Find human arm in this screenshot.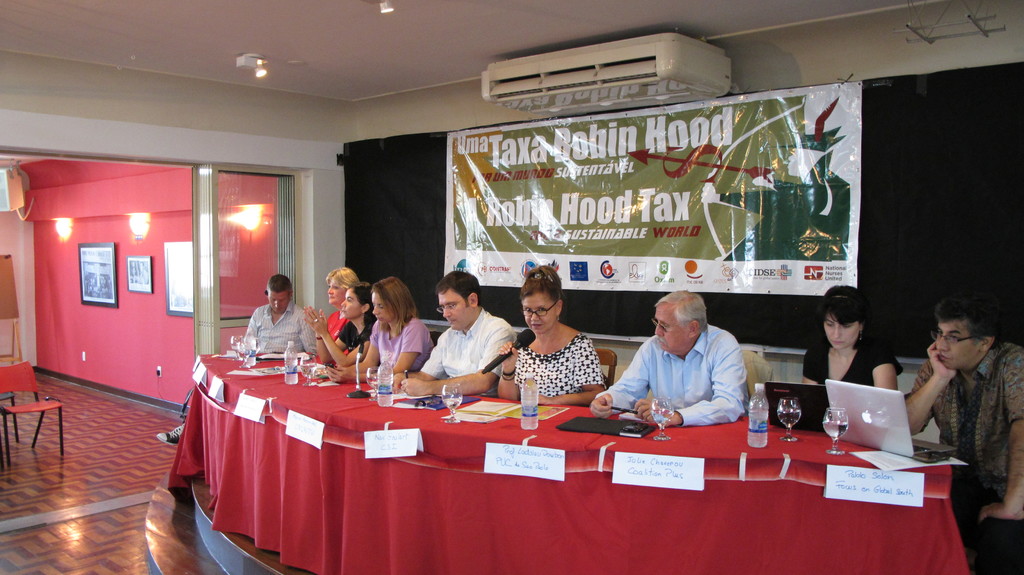
The bounding box for human arm is select_region(404, 320, 520, 393).
